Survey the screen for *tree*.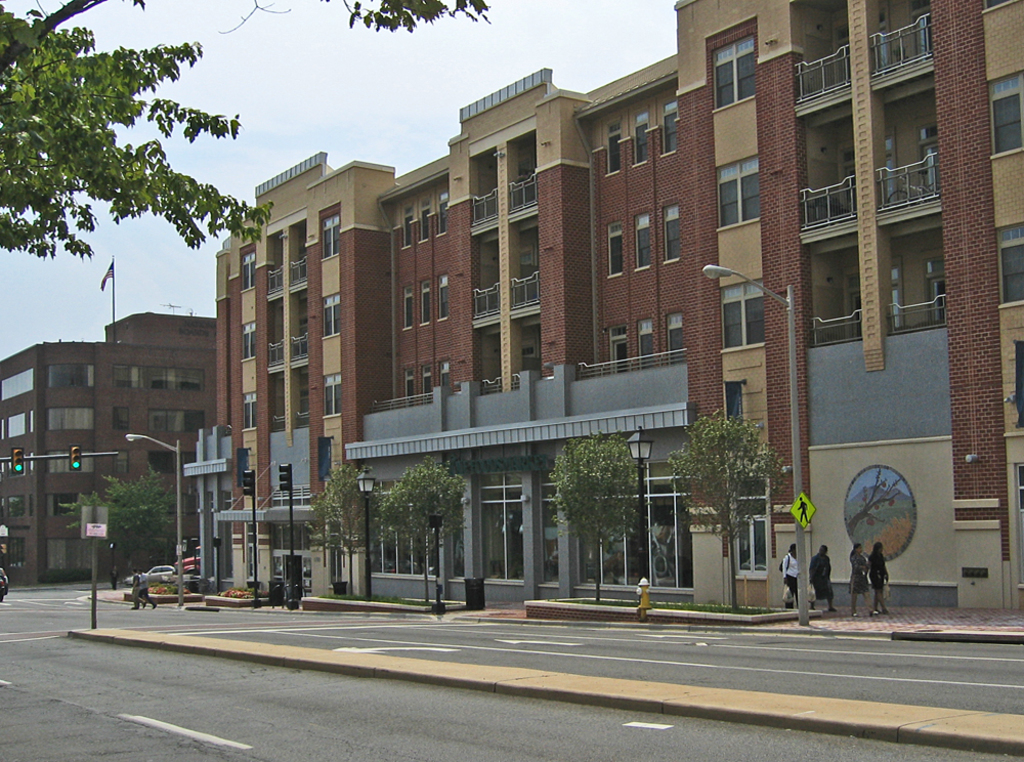
Survey found: pyautogui.locateOnScreen(0, 0, 490, 270).
